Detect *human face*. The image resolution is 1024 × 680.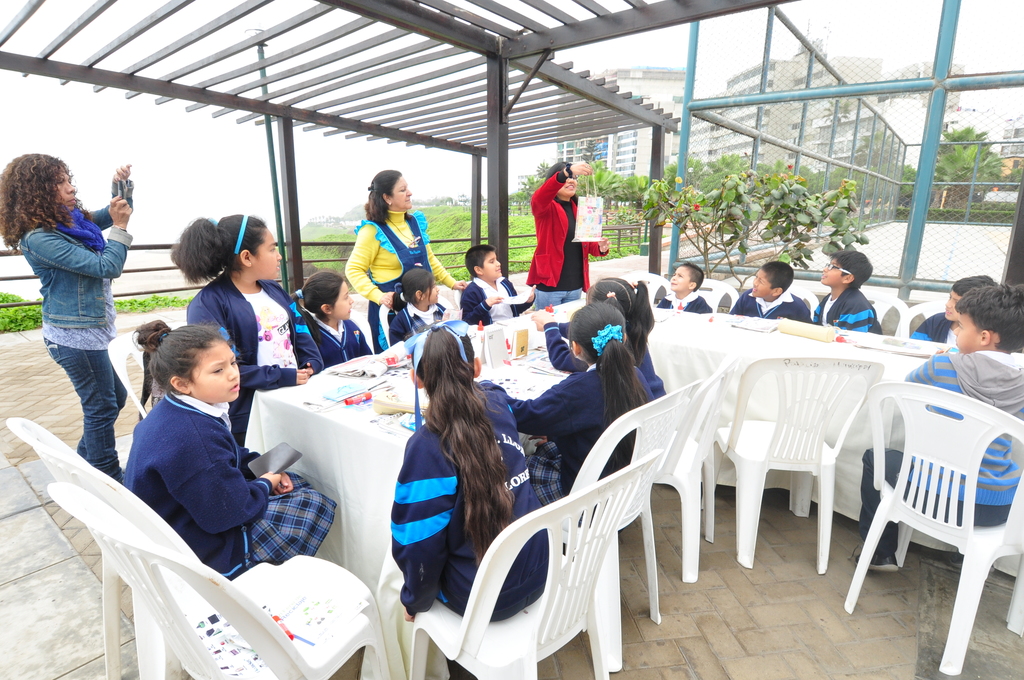
<region>483, 250, 502, 278</region>.
